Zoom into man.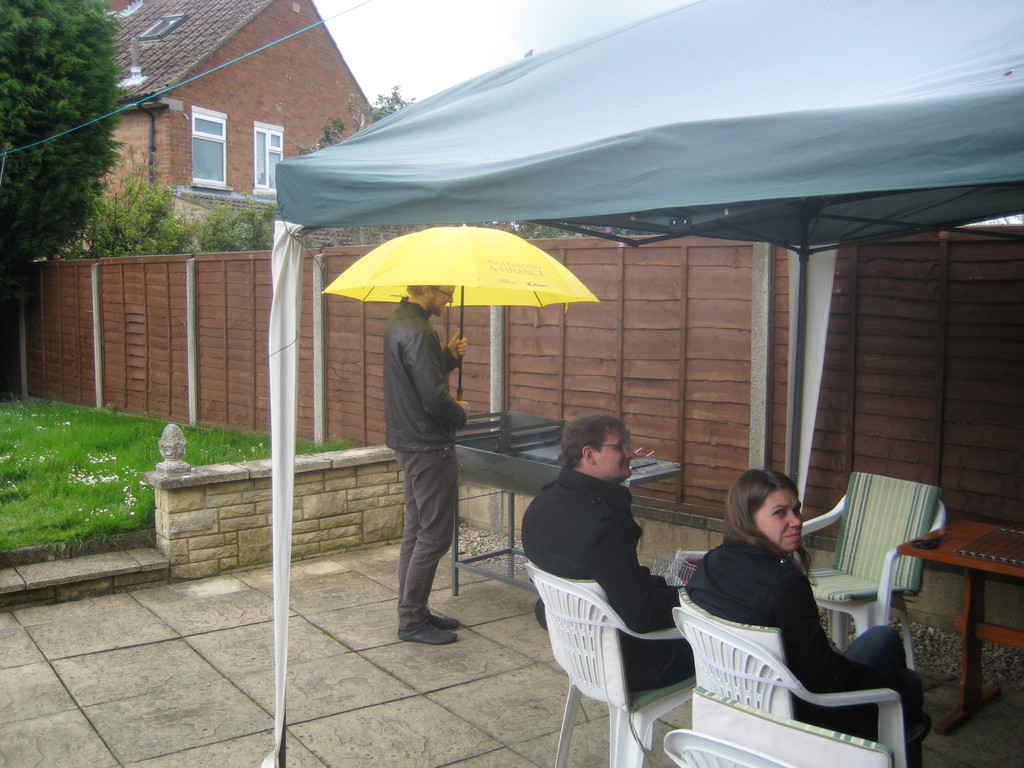
Zoom target: (left=484, top=413, right=708, bottom=694).
